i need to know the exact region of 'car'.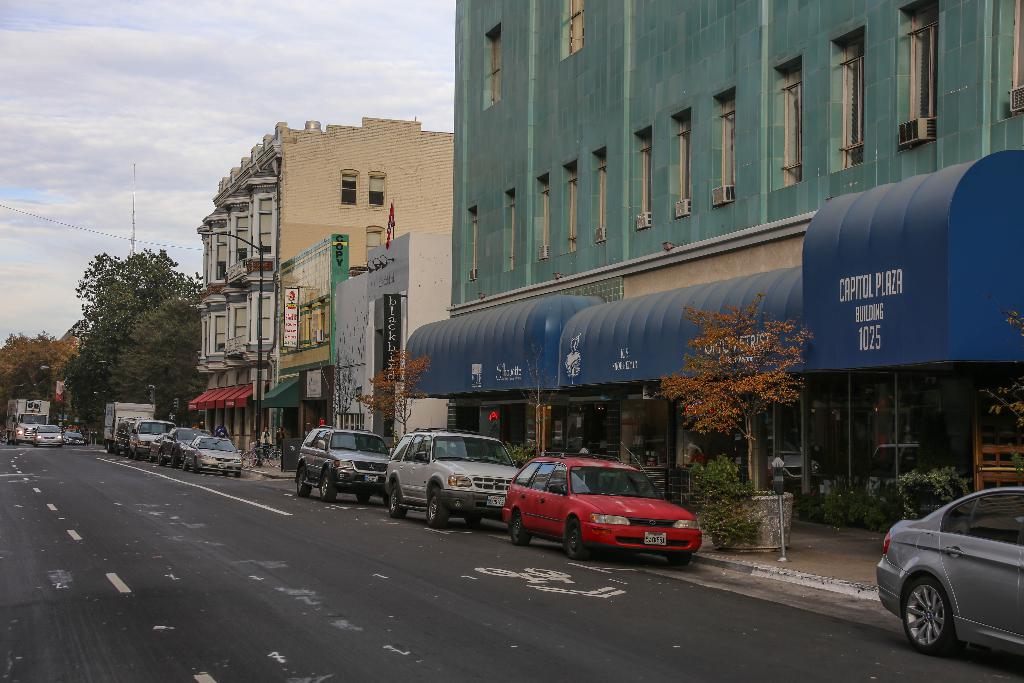
Region: <bbox>497, 448, 705, 565</bbox>.
